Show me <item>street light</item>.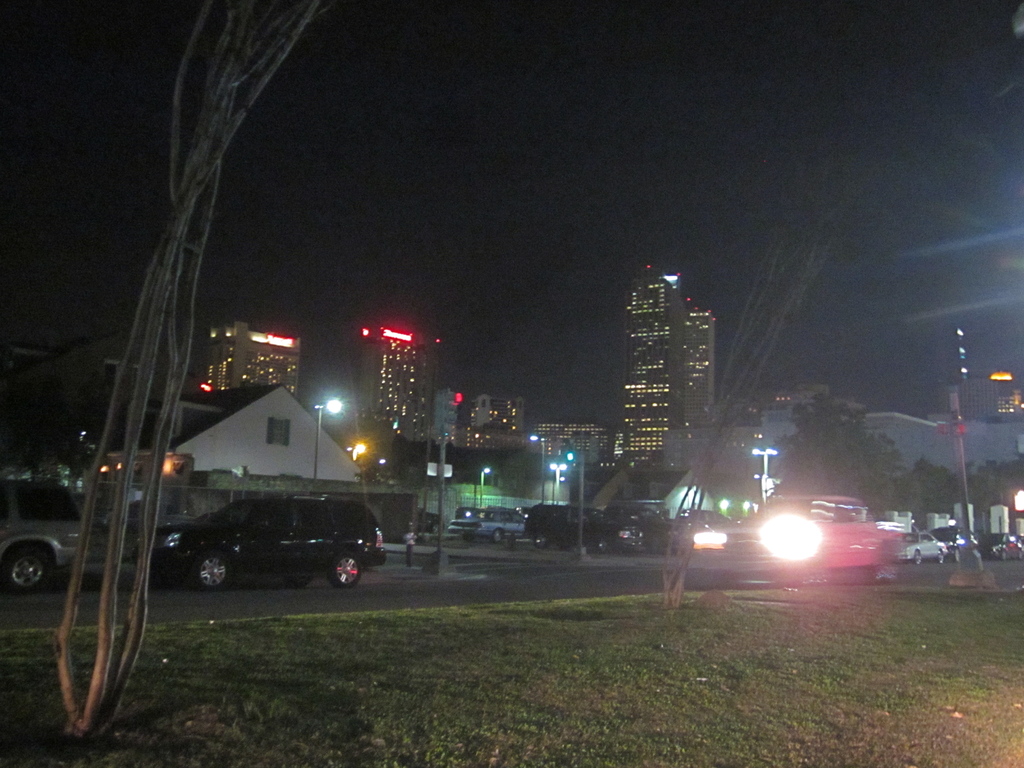
<item>street light</item> is here: [753,449,780,476].
